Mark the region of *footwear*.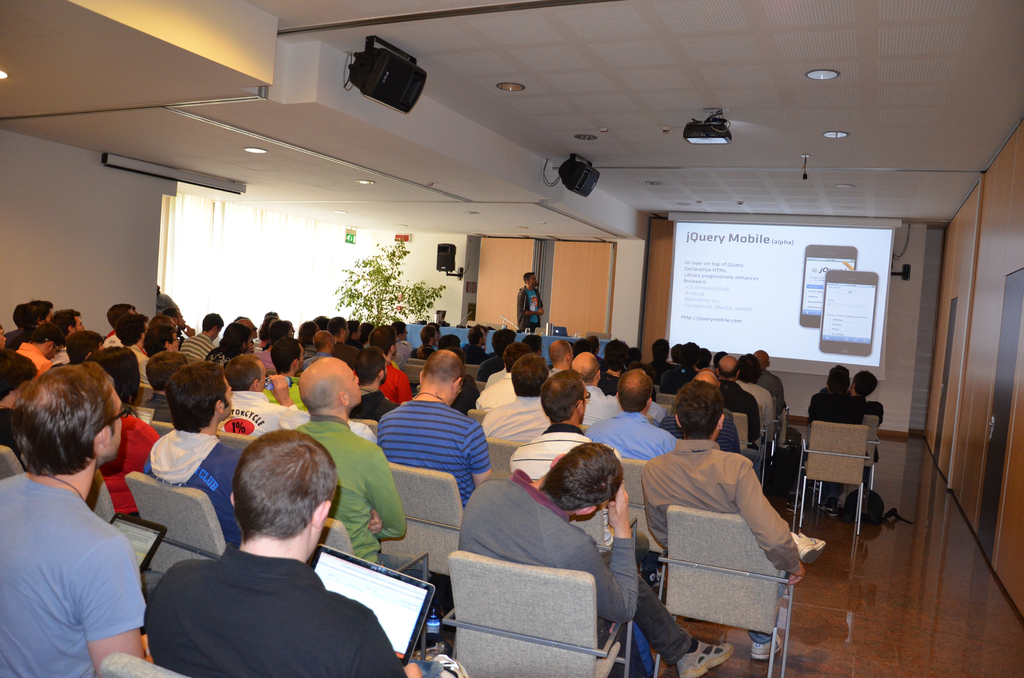
Region: pyautogui.locateOnScreen(675, 643, 738, 677).
